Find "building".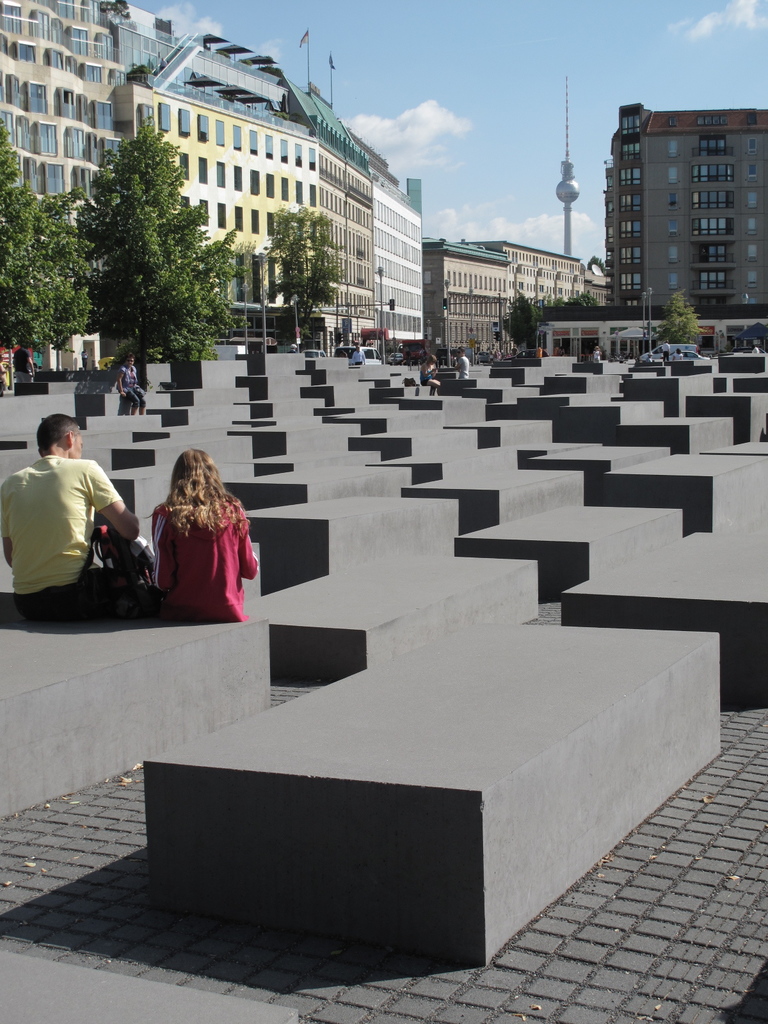
{"x1": 537, "y1": 293, "x2": 767, "y2": 364}.
